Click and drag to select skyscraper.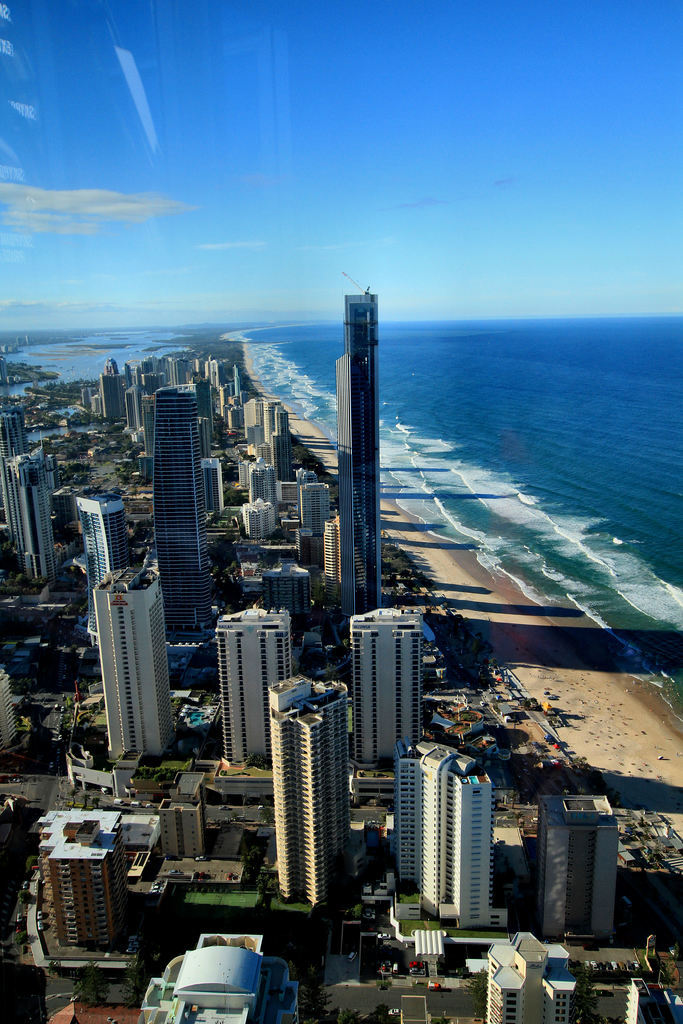
Selection: 12 433 57 579.
